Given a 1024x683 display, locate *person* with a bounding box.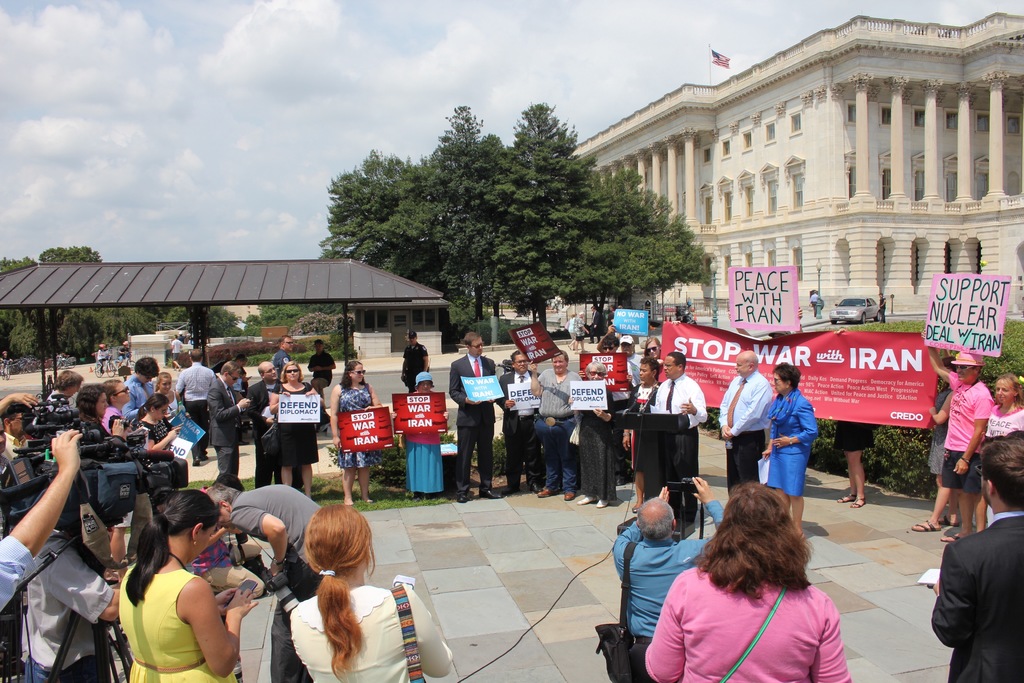
Located: bbox(402, 332, 429, 391).
